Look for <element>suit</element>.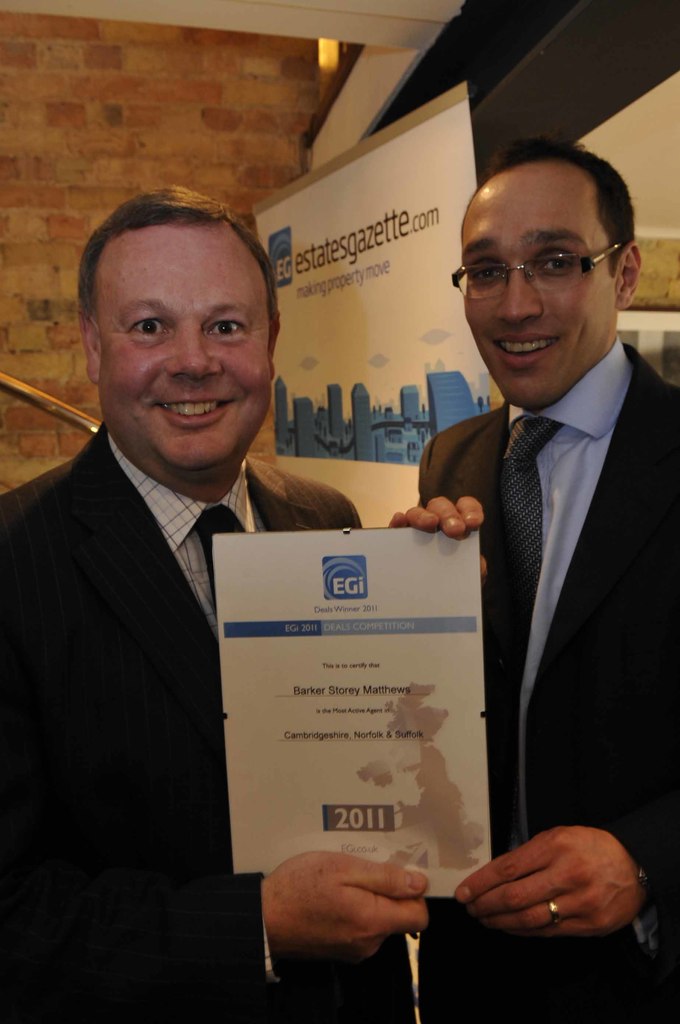
Found: <box>0,426,366,1023</box>.
